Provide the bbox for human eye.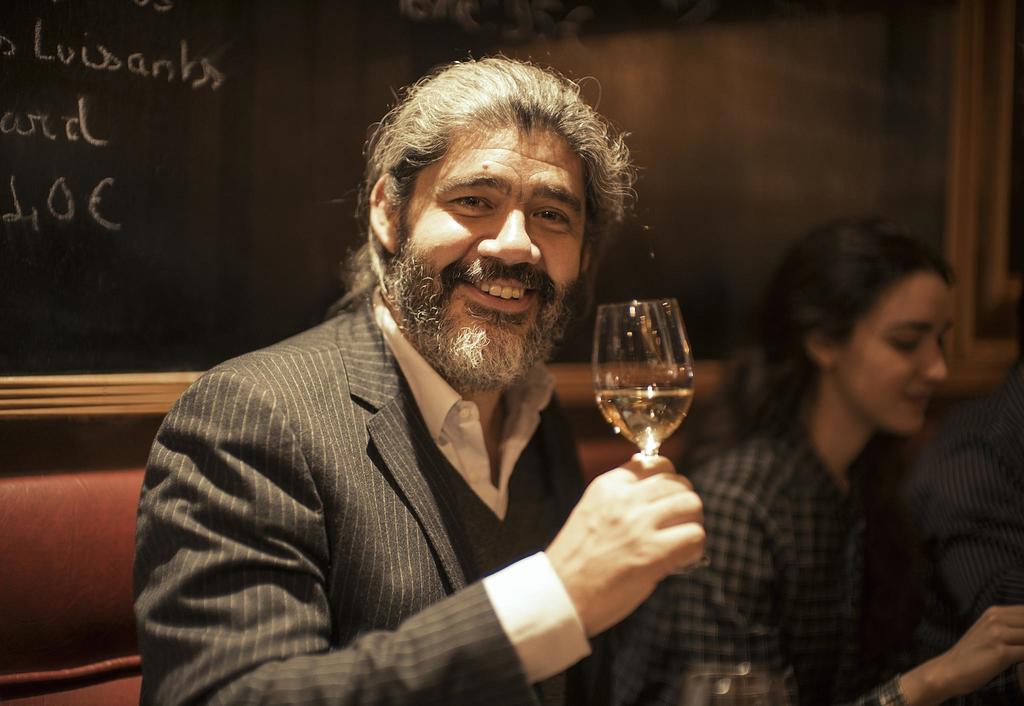
region(527, 204, 573, 233).
